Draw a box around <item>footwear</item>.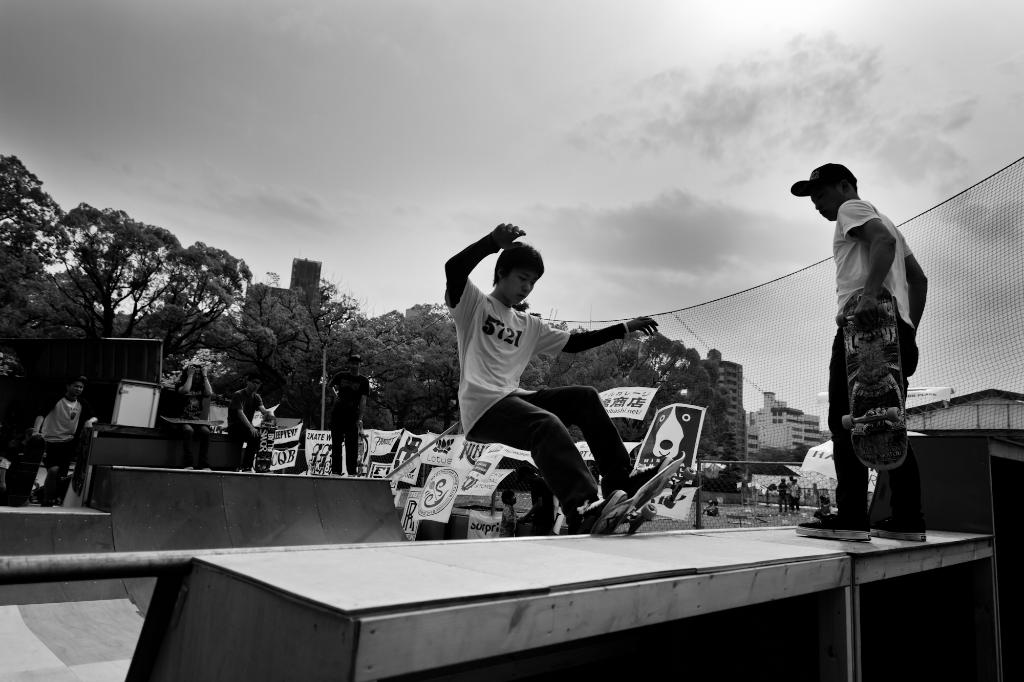
(x1=787, y1=510, x2=878, y2=540).
